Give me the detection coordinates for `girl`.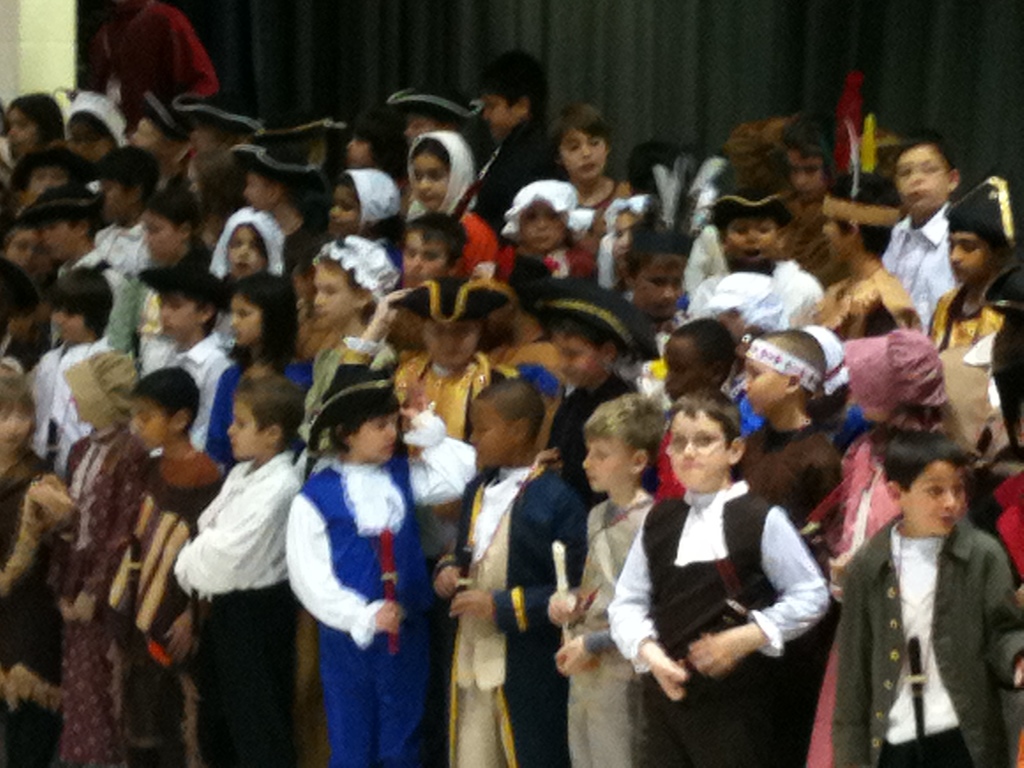
[left=591, top=197, right=654, bottom=289].
